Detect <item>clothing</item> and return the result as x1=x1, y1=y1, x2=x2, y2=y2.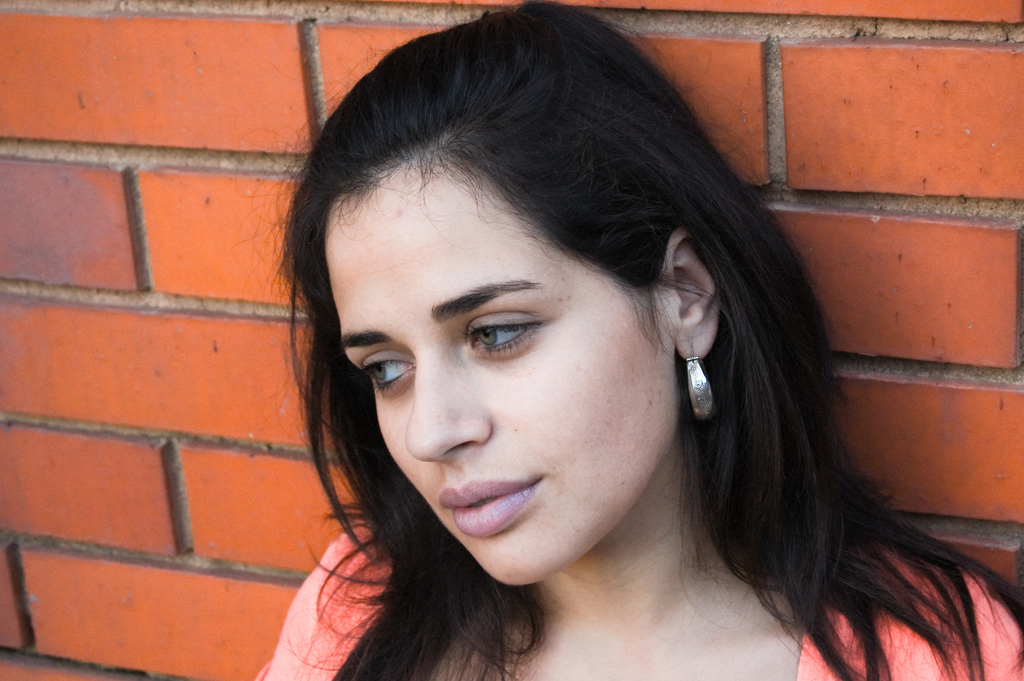
x1=257, y1=520, x2=1023, y2=680.
